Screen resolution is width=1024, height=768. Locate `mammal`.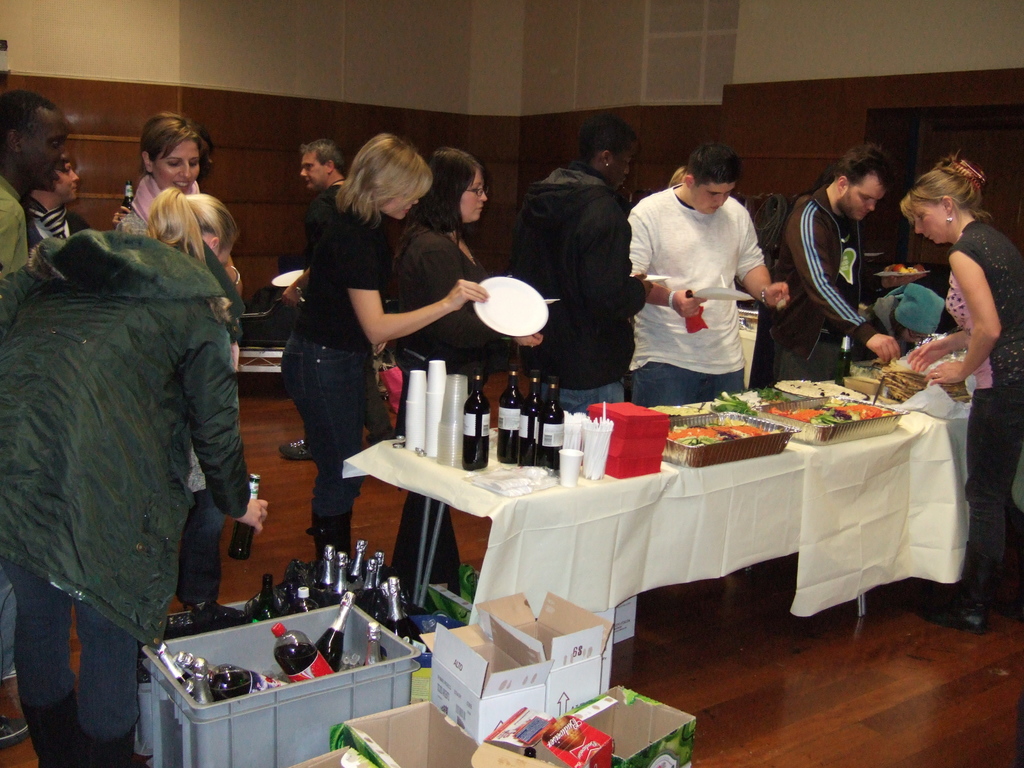
select_region(506, 108, 680, 412).
